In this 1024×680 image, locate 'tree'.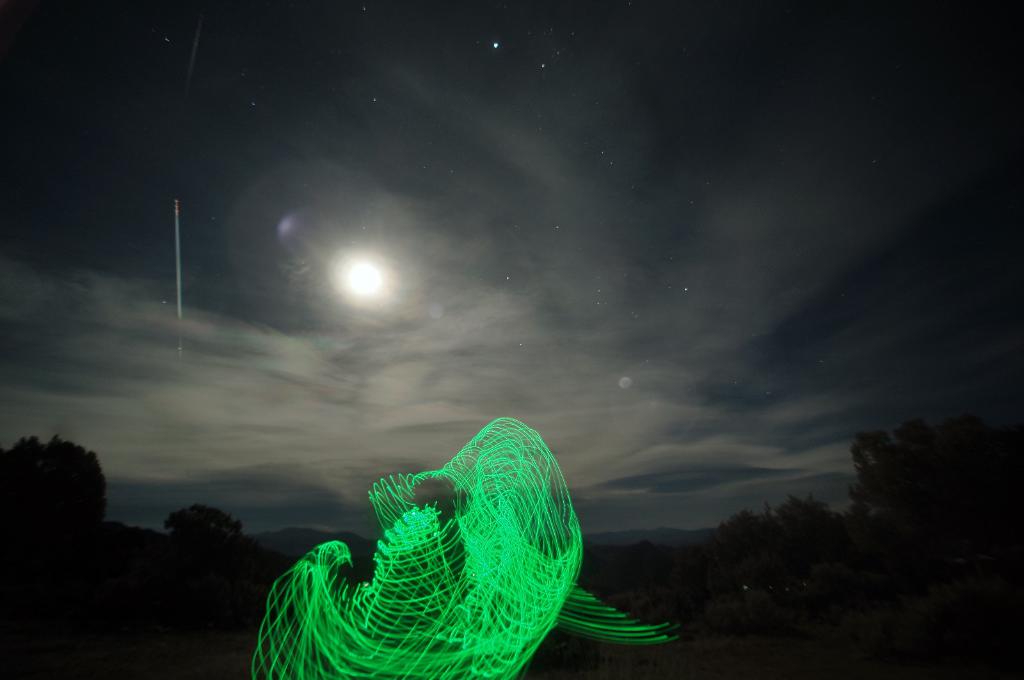
Bounding box: bbox(694, 491, 881, 596).
